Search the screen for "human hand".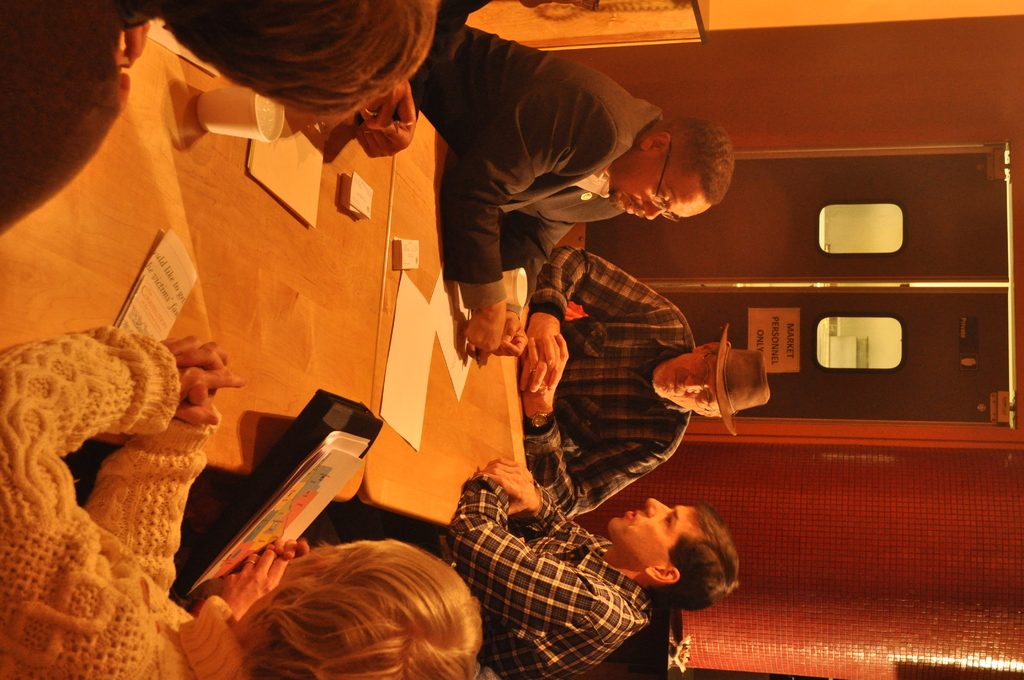
Found at 356:77:416:131.
